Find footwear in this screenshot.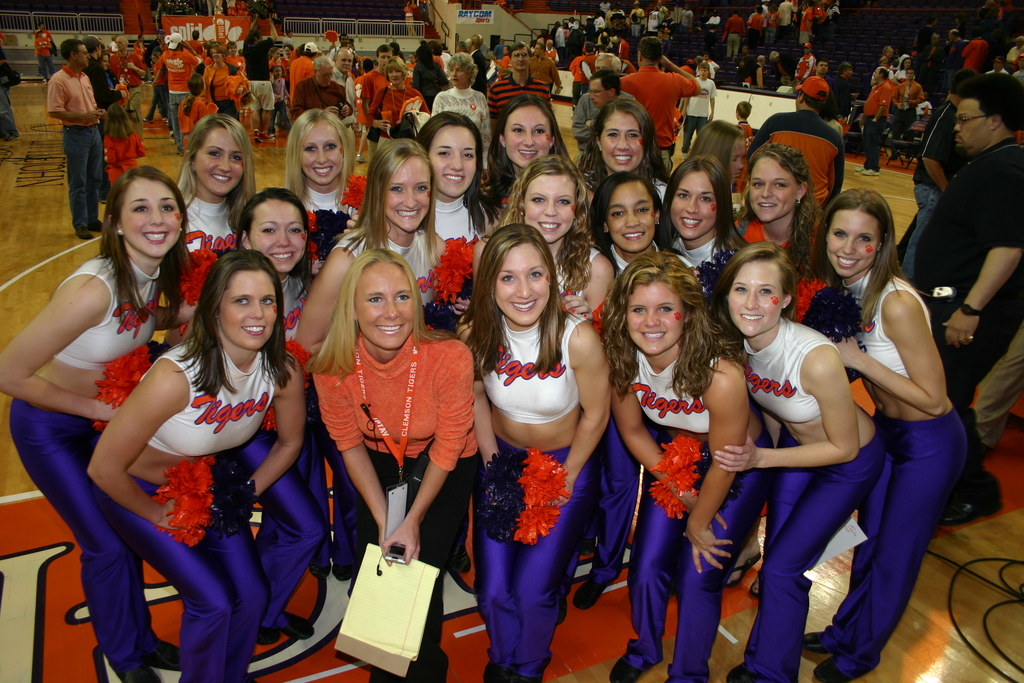
The bounding box for footwear is (148,634,185,668).
